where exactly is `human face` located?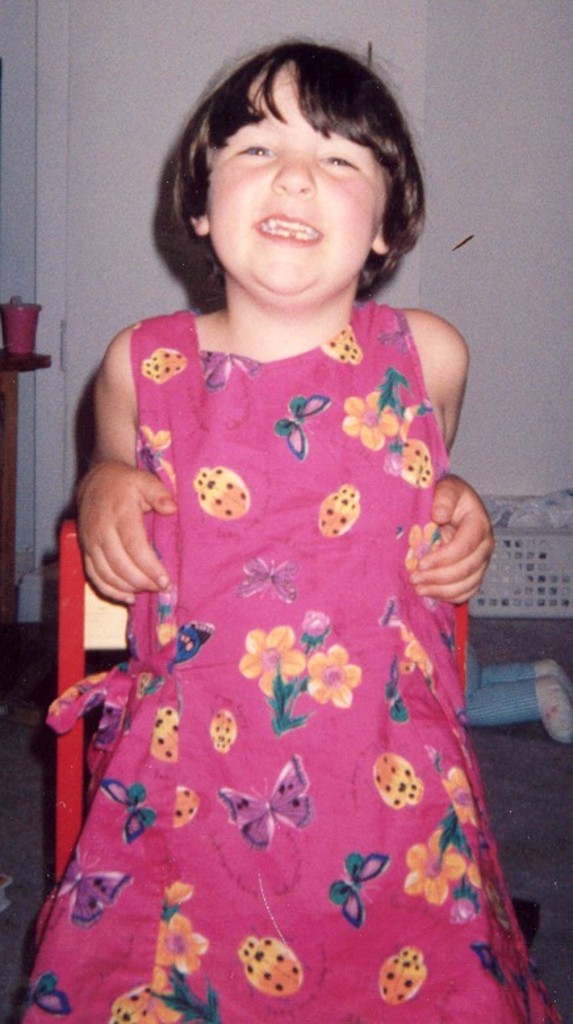
Its bounding box is (left=206, top=63, right=381, bottom=296).
